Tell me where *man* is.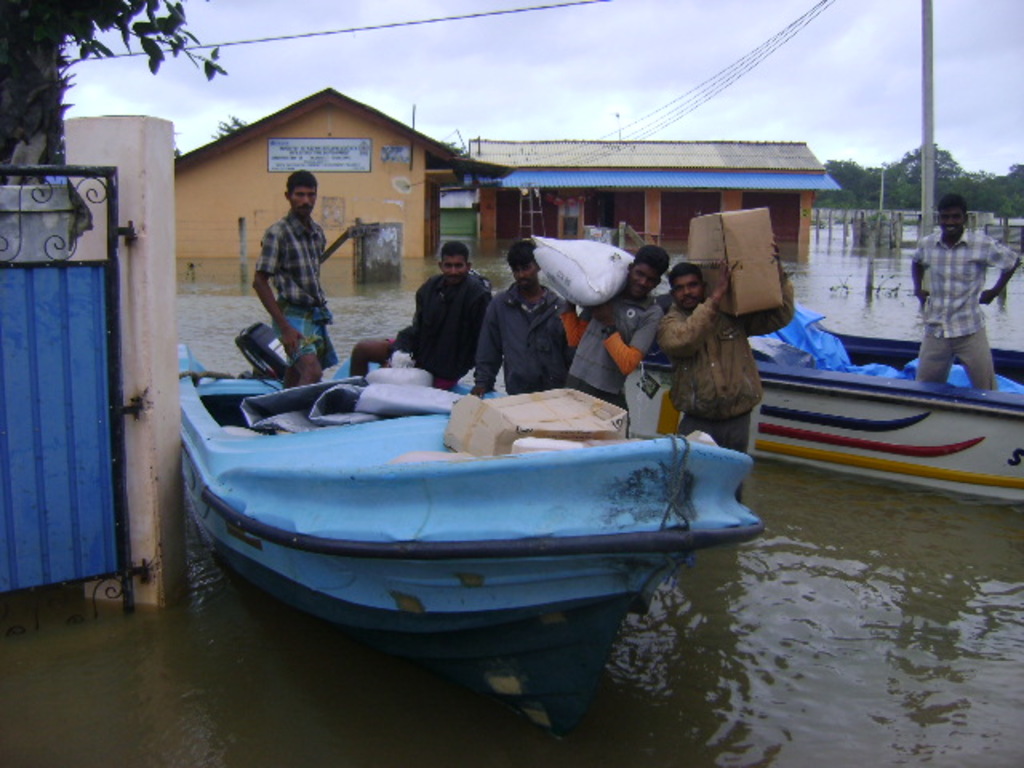
*man* is at locate(656, 240, 794, 506).
